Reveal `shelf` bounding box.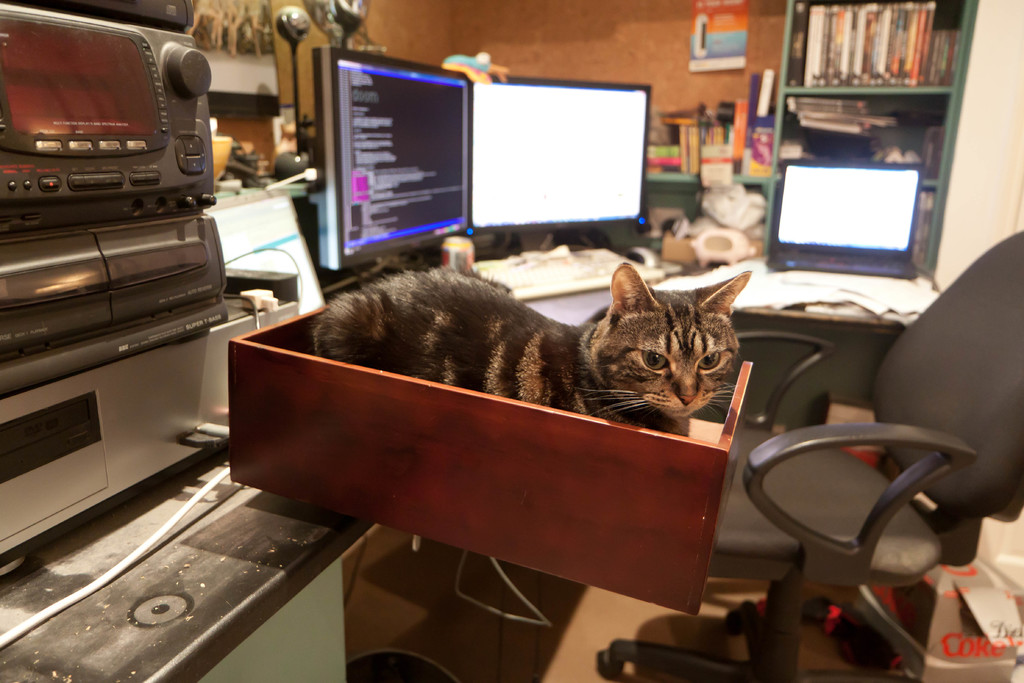
Revealed: select_region(772, 1, 982, 172).
